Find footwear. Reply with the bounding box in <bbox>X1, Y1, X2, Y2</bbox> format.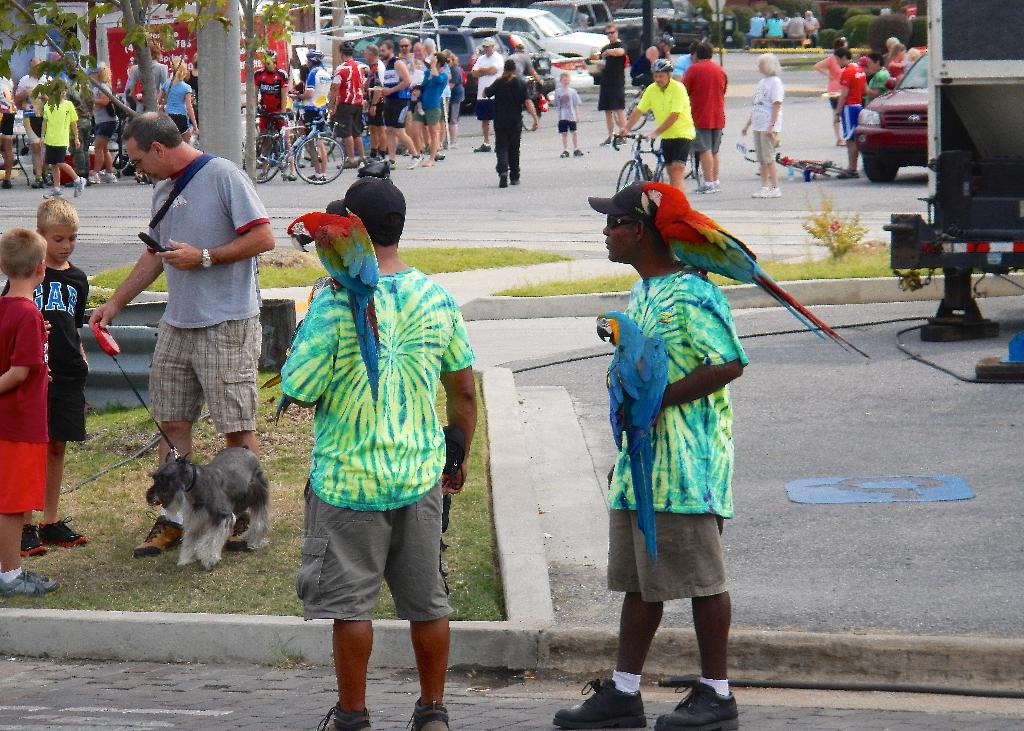
<bbox>497, 171, 506, 187</bbox>.
